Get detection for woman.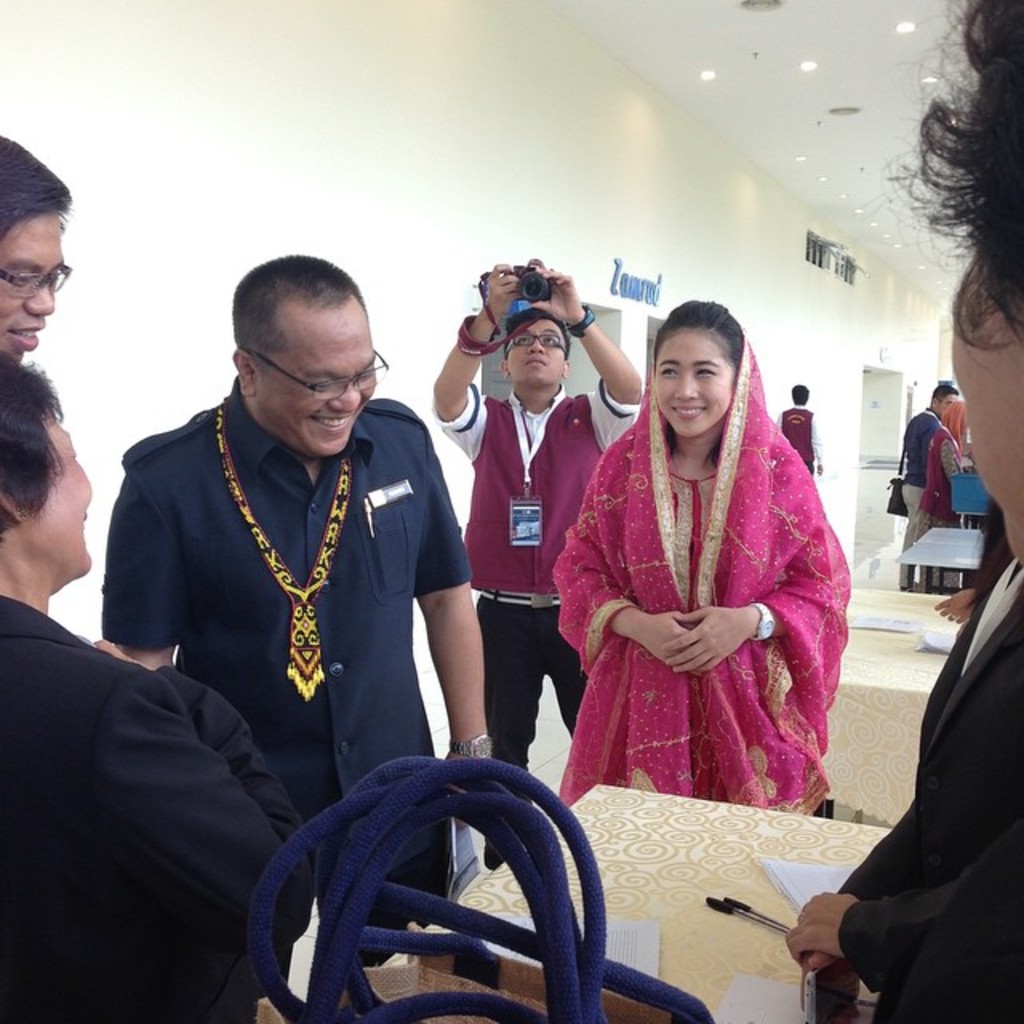
Detection: [557, 288, 854, 832].
